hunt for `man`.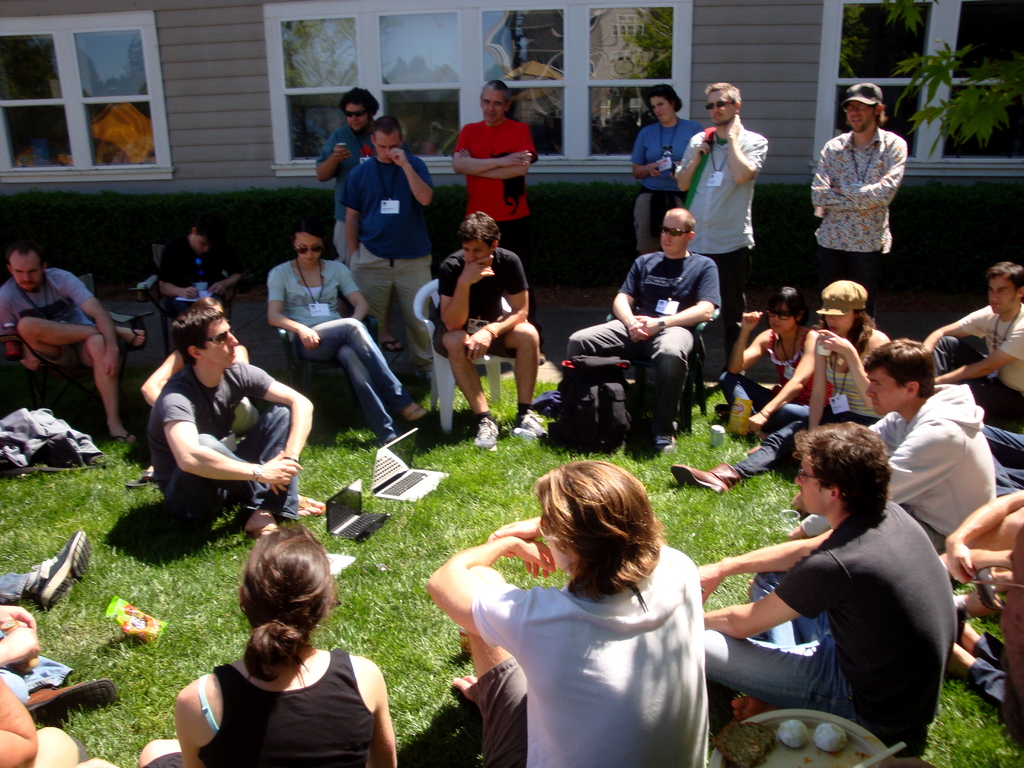
Hunted down at BBox(923, 259, 1023, 422).
